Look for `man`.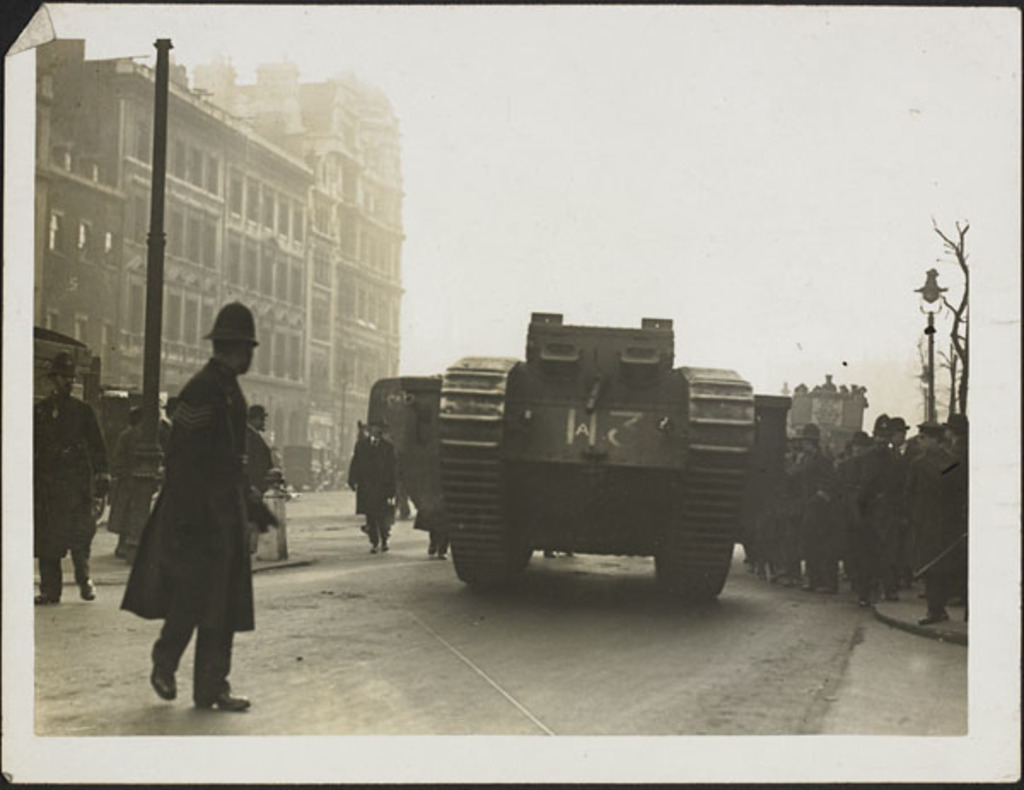
Found: (121,309,280,725).
